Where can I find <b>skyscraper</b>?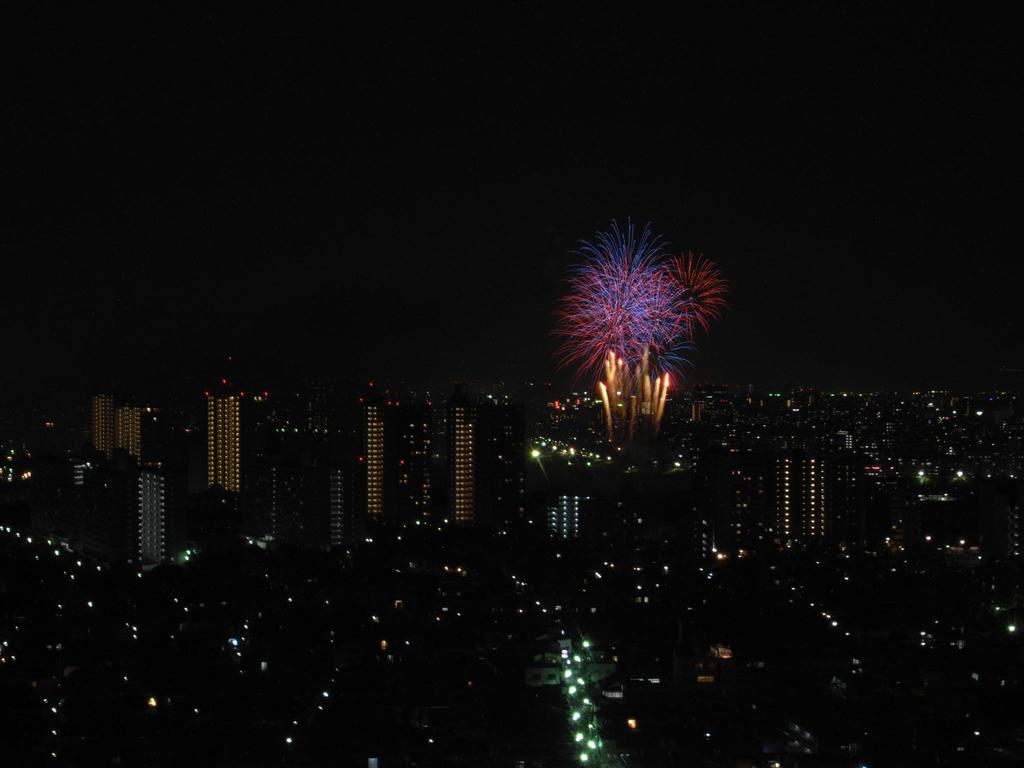
You can find it at {"left": 137, "top": 467, "right": 171, "bottom": 571}.
